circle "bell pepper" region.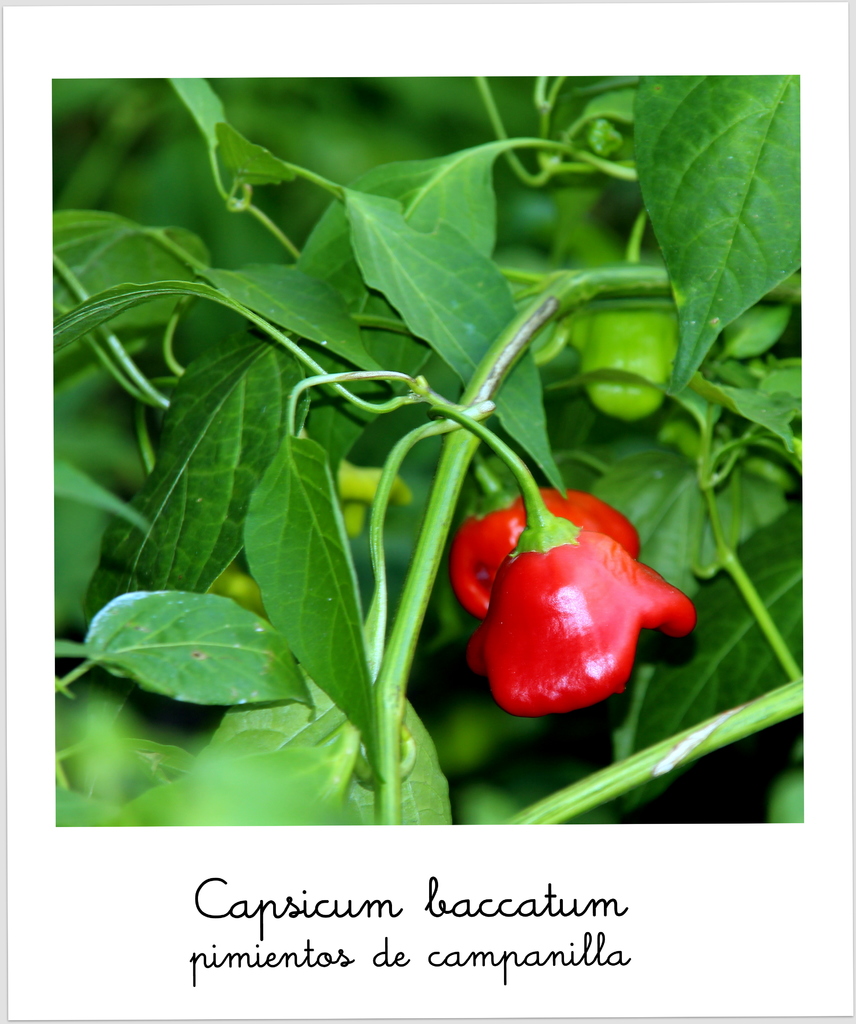
Region: 453 484 643 617.
